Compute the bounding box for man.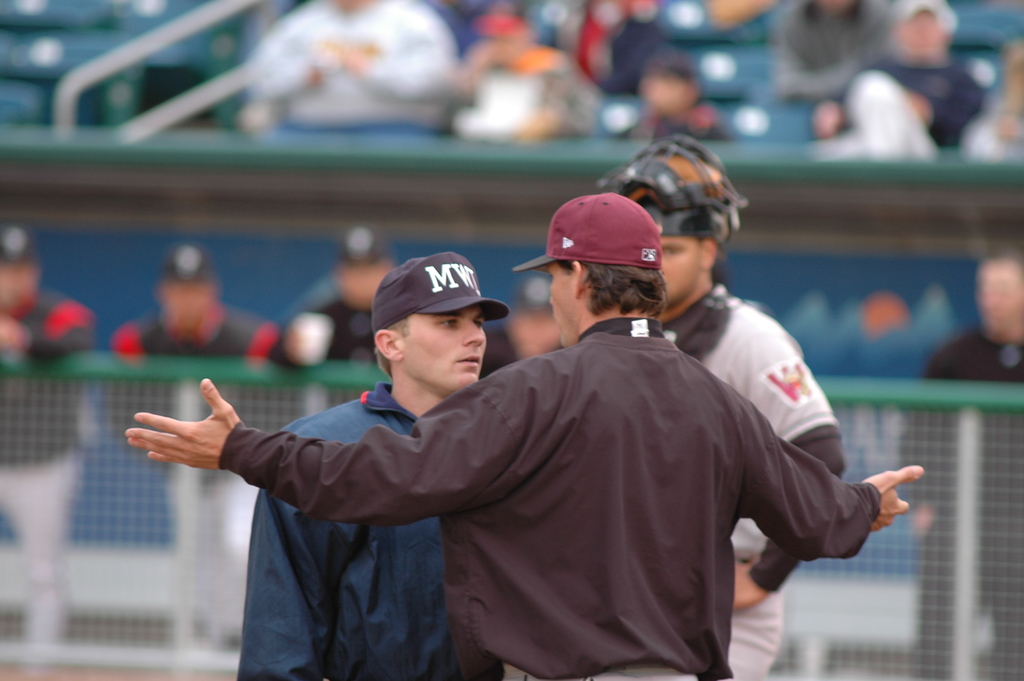
(0,225,104,669).
